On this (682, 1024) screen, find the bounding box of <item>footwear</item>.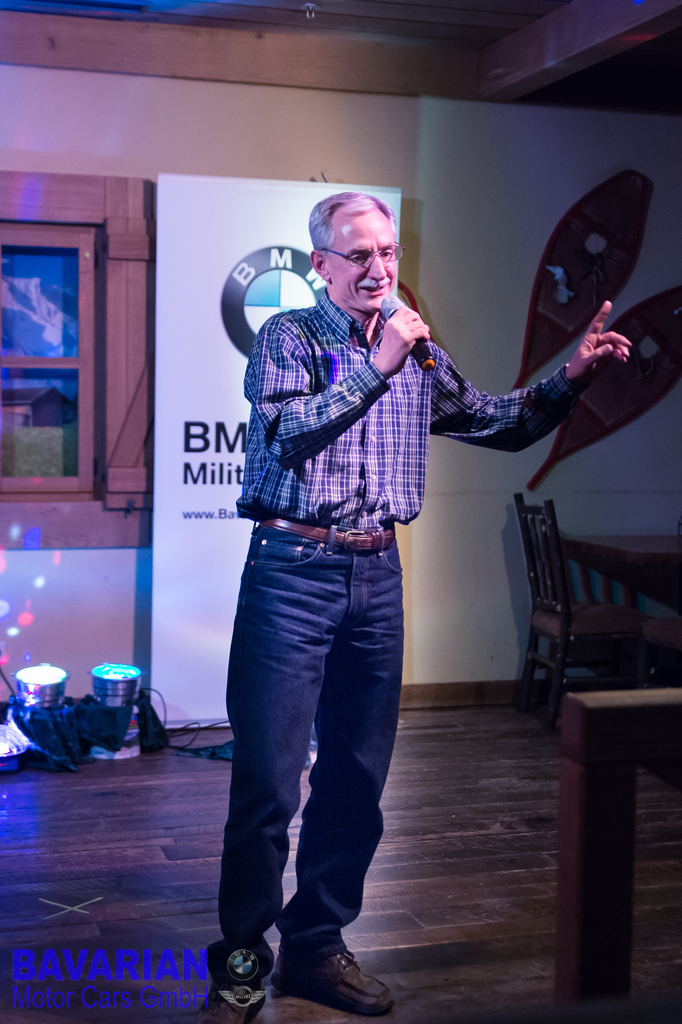
Bounding box: bbox(272, 937, 386, 1018).
